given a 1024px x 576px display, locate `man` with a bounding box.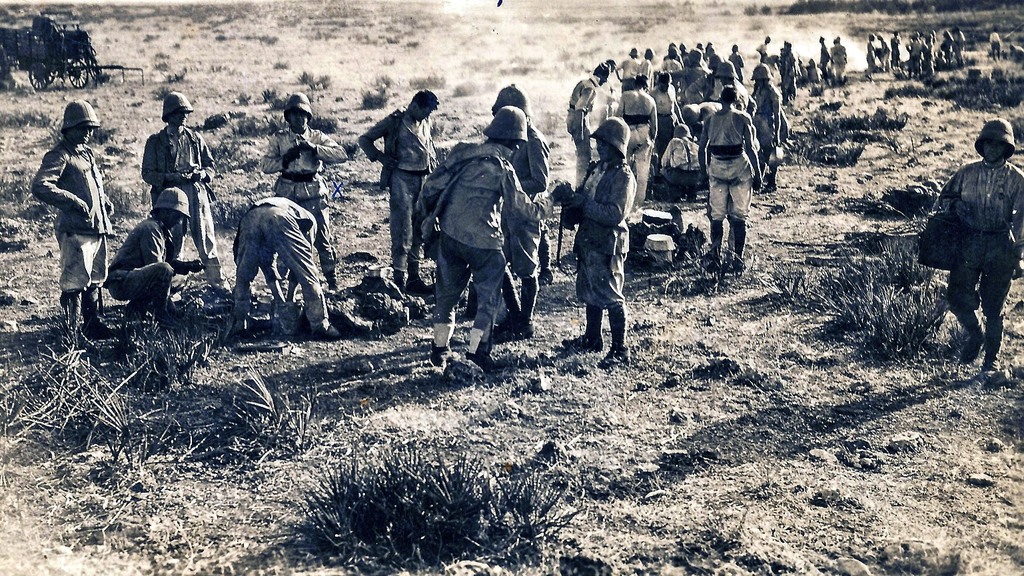
Located: 31 97 120 339.
